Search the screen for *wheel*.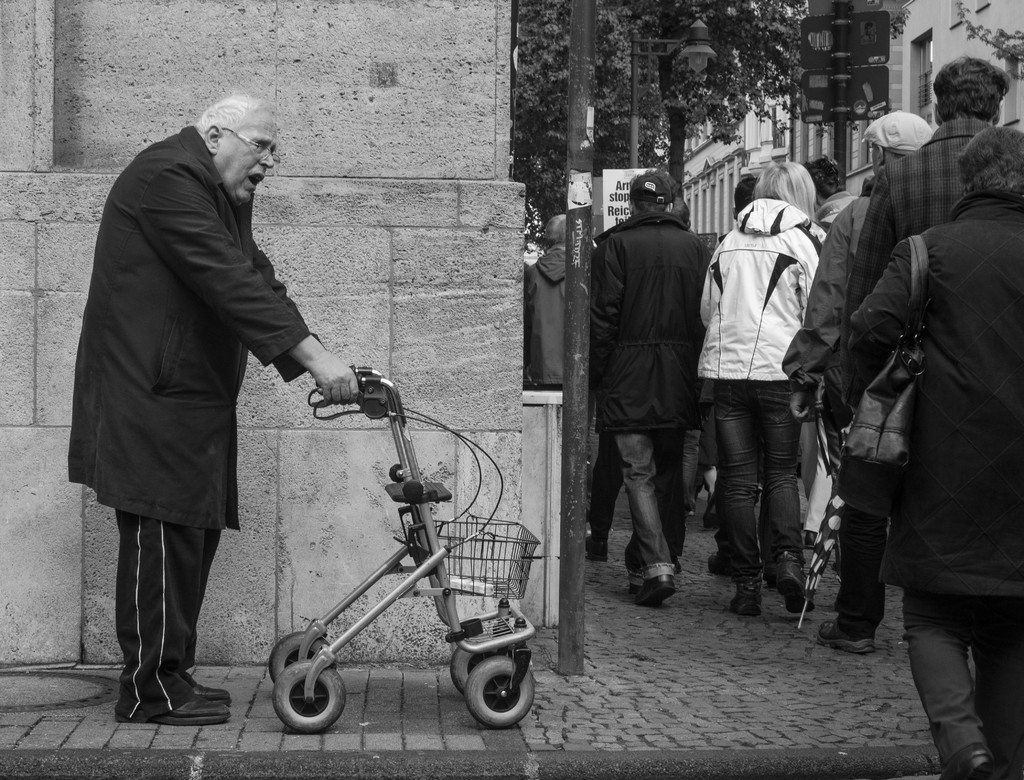
Found at [465,656,534,727].
